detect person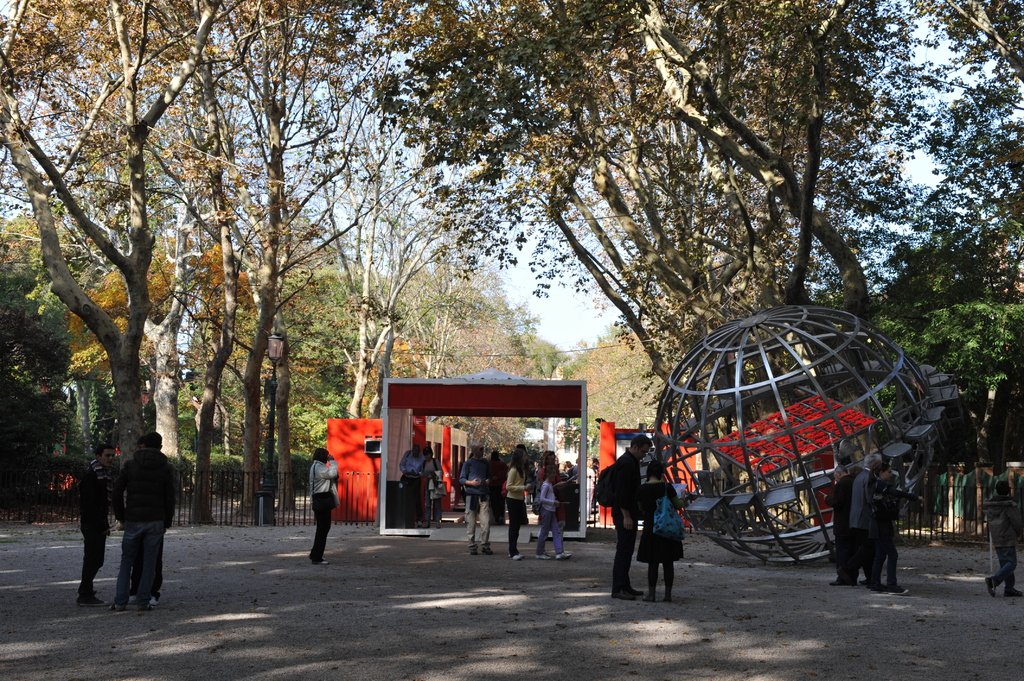
596,434,644,599
